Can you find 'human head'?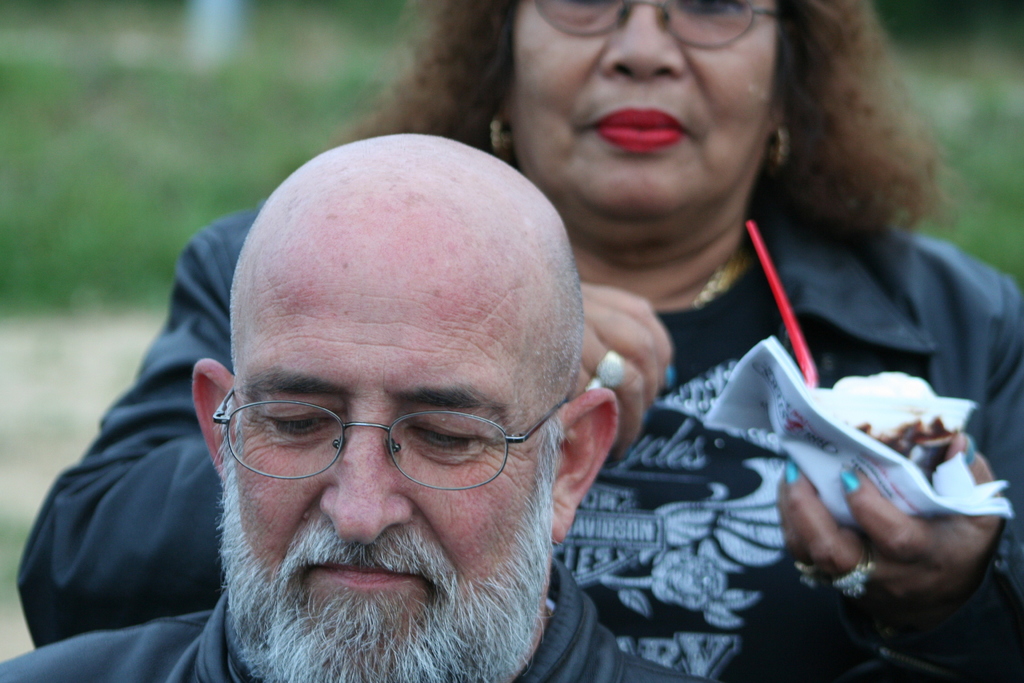
Yes, bounding box: BBox(485, 0, 799, 247).
